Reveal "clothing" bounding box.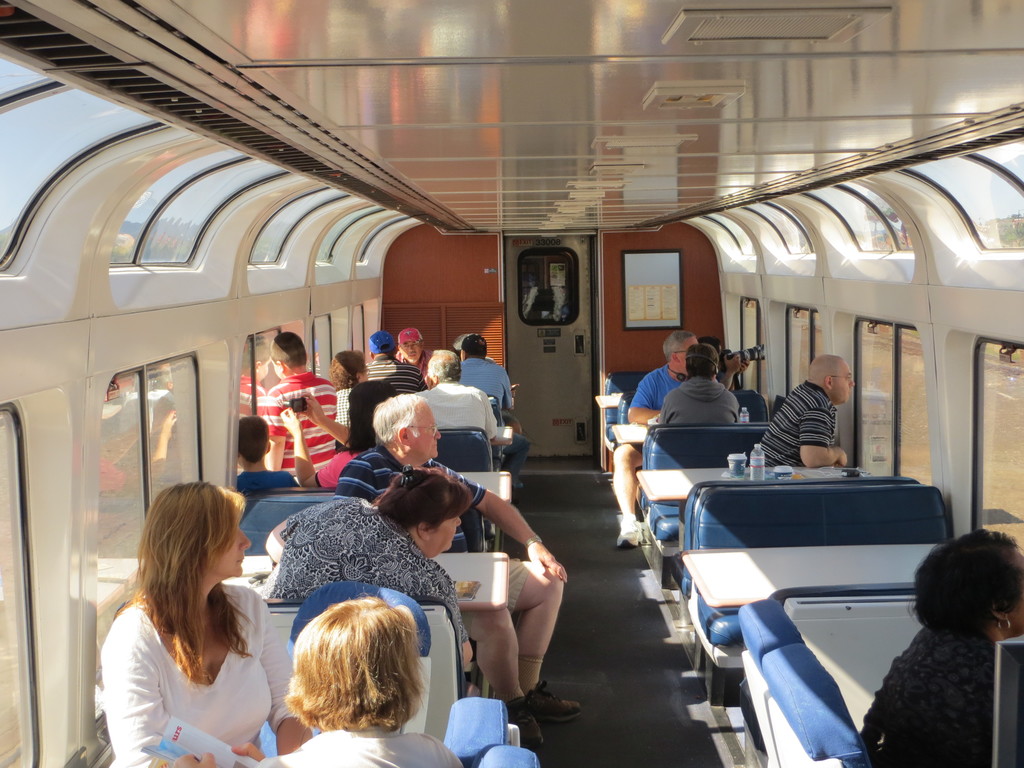
Revealed: left=625, top=367, right=680, bottom=458.
